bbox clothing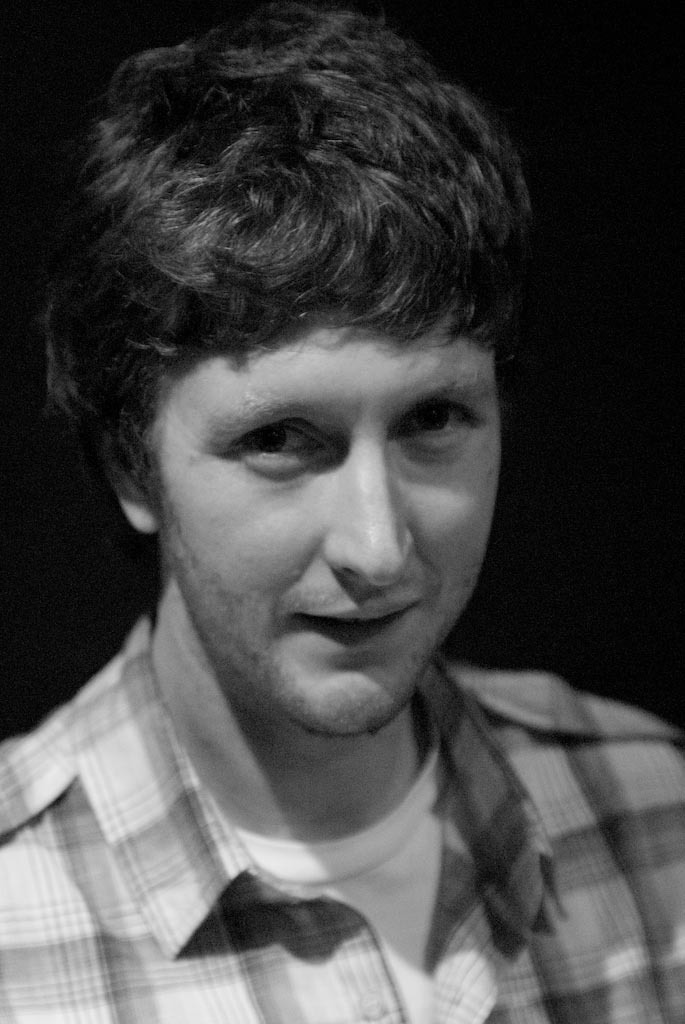
4, 678, 645, 1017
